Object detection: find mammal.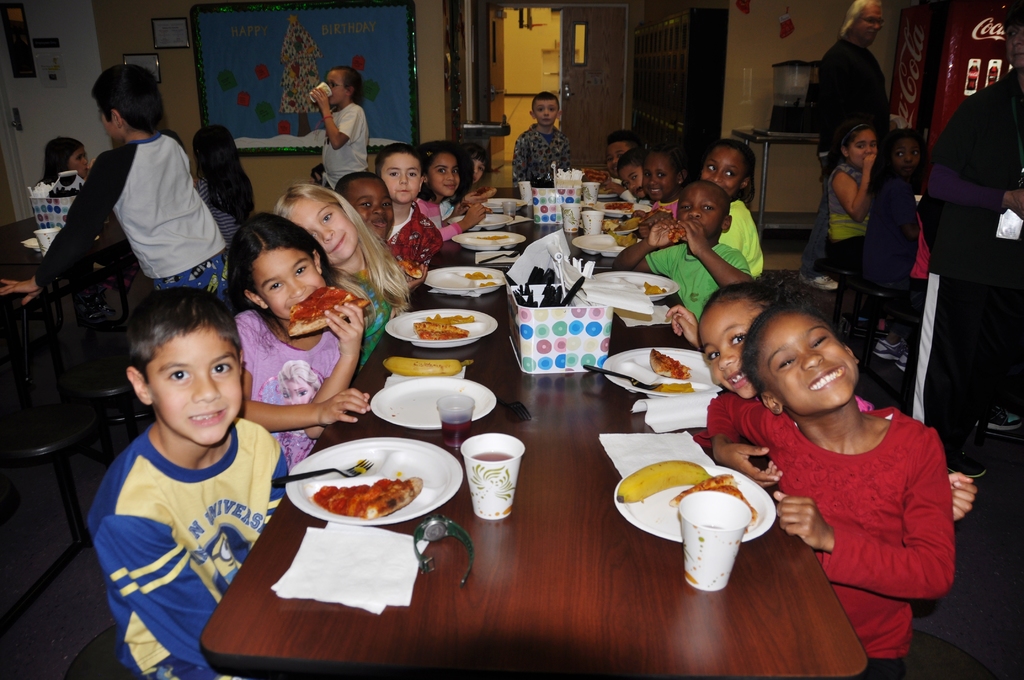
<box>630,149,686,223</box>.
